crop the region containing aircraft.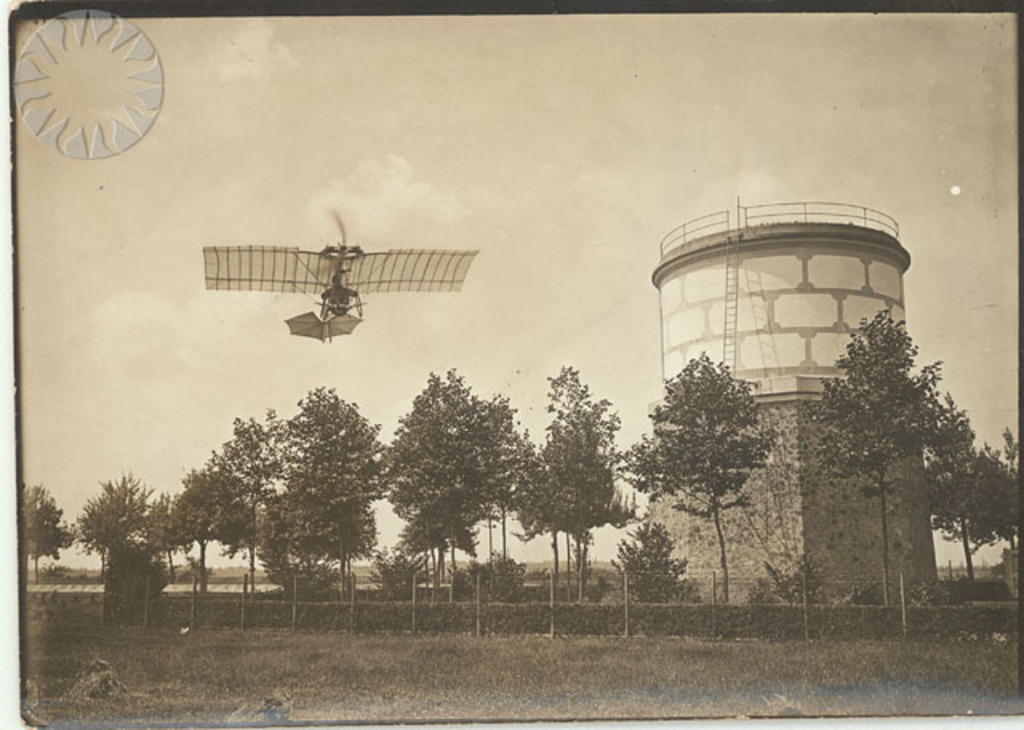
Crop region: rect(195, 203, 482, 357).
